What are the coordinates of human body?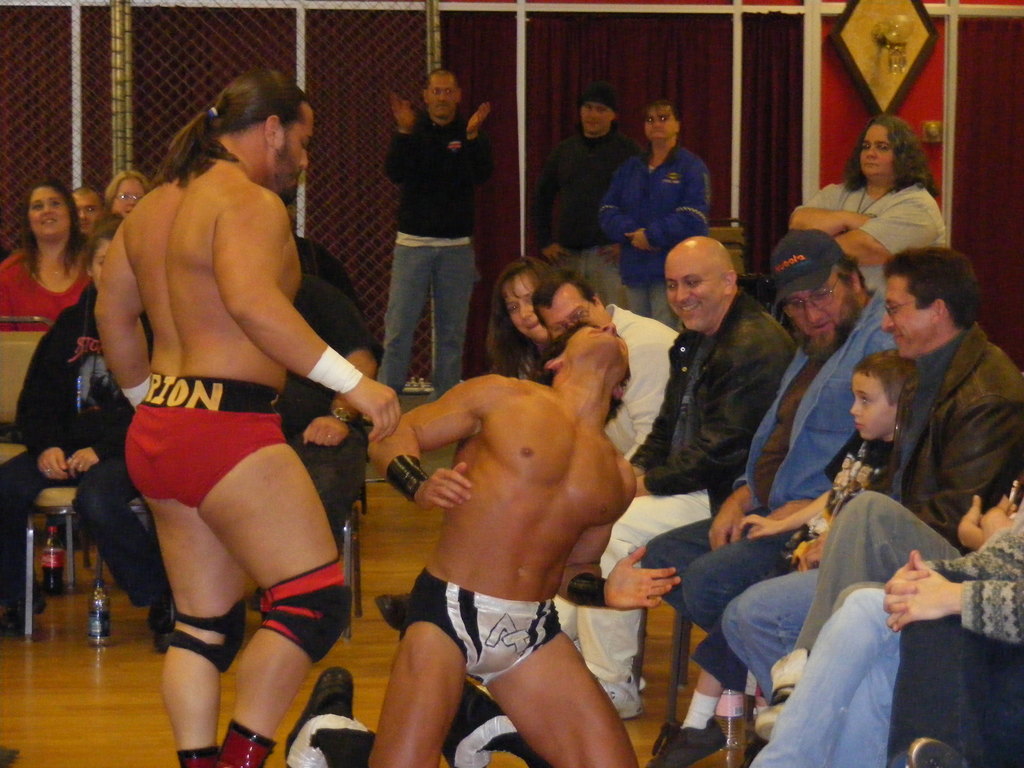
597/89/723/319.
